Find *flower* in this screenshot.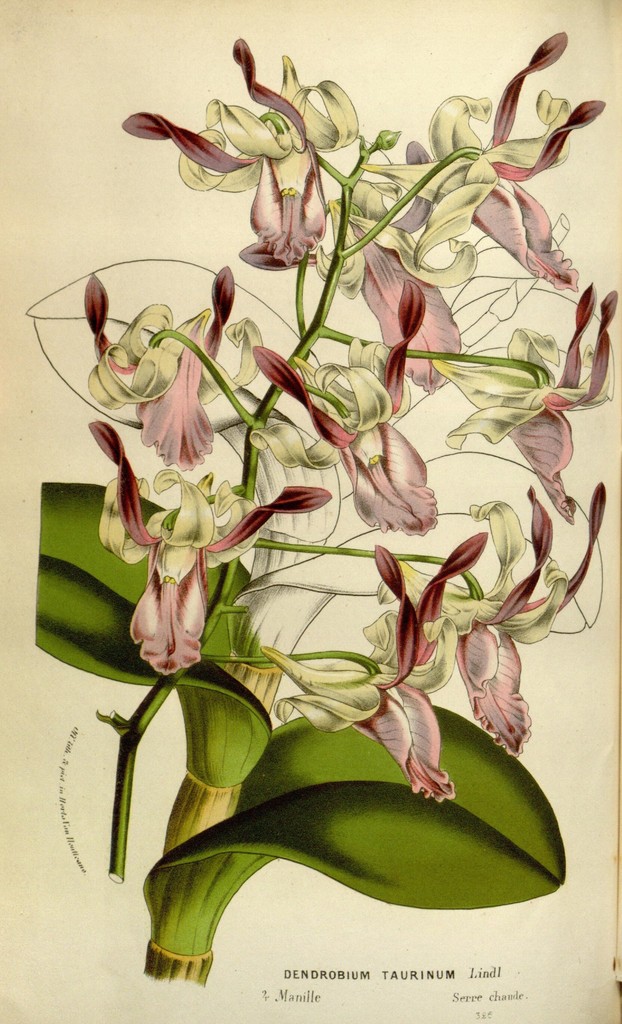
The bounding box for *flower* is bbox(391, 483, 604, 756).
